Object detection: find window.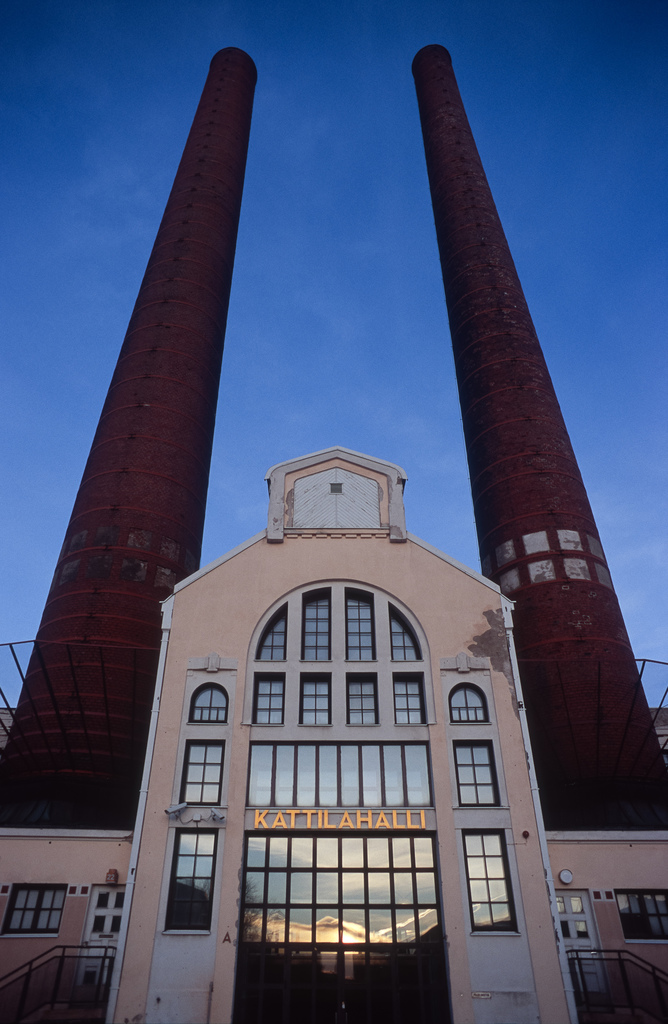
[8, 882, 57, 938].
